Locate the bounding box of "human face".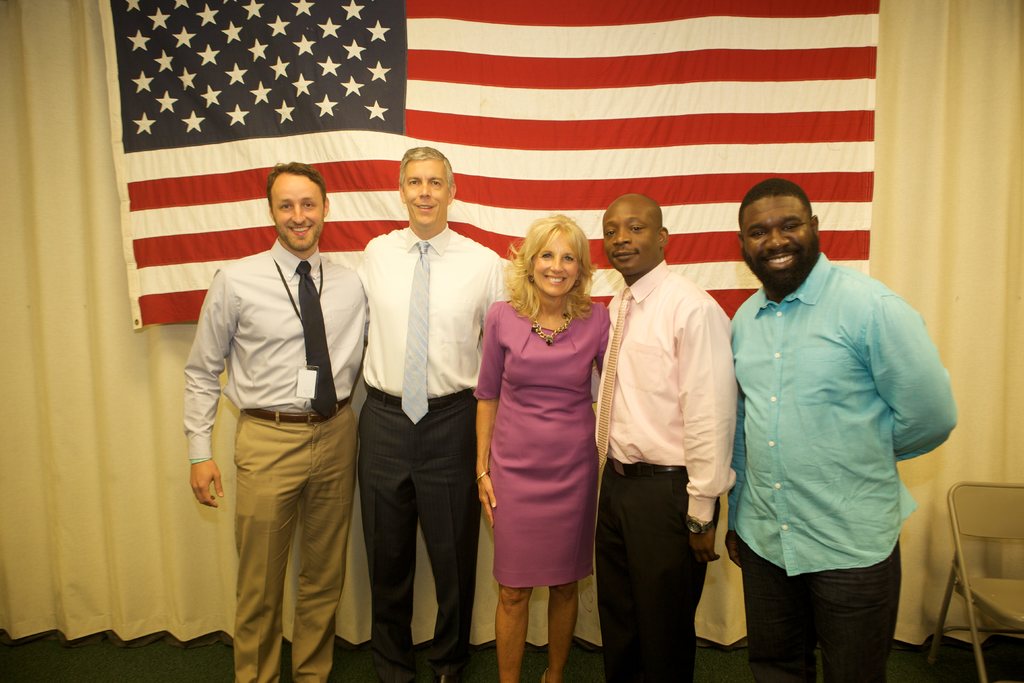
Bounding box: x1=605 y1=206 x2=658 y2=278.
